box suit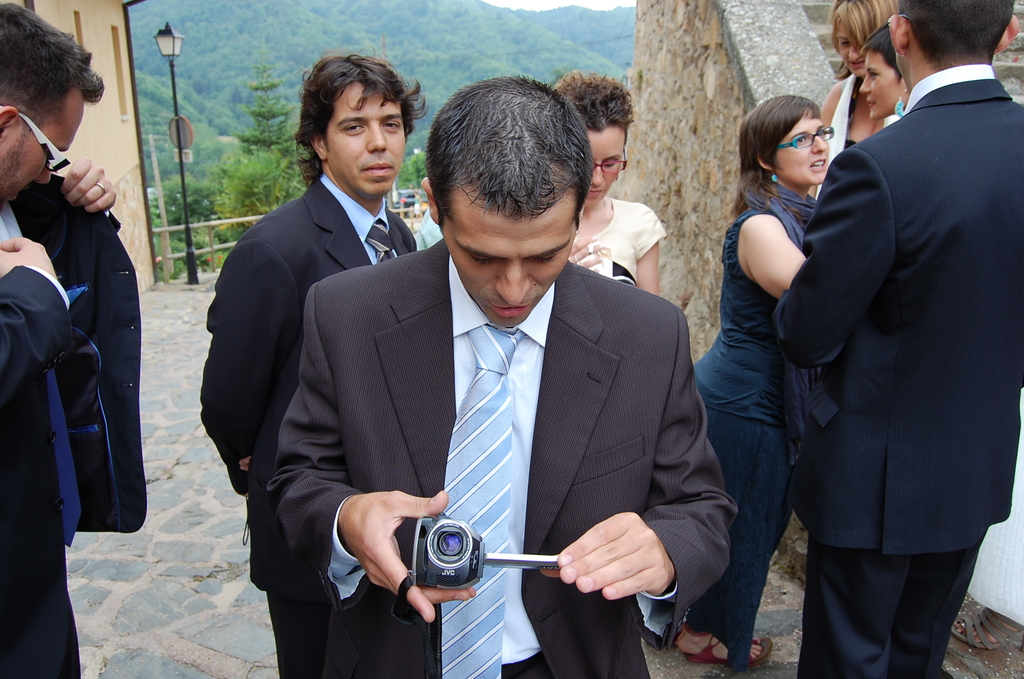
[0,172,148,678]
